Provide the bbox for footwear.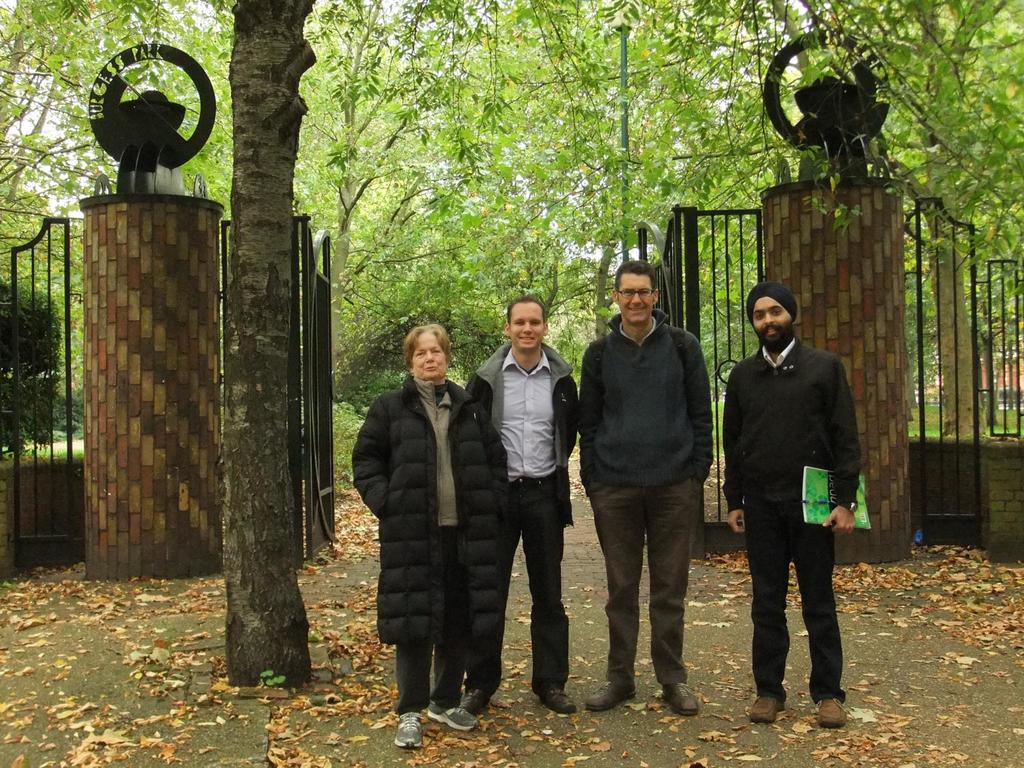
bbox=(580, 678, 643, 715).
